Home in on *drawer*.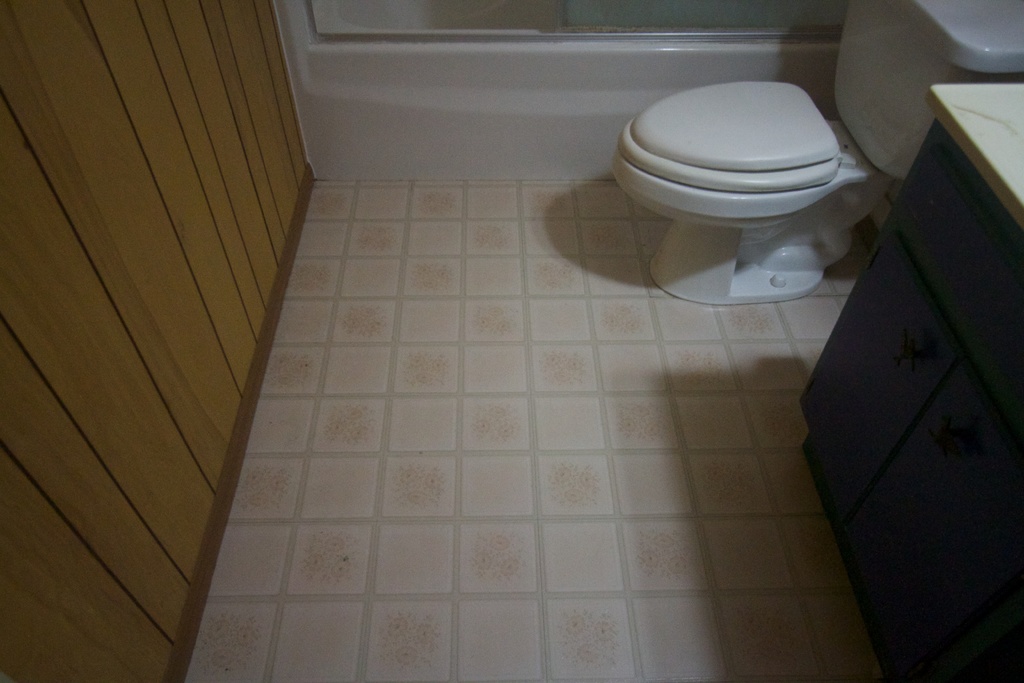
Homed in at [901, 143, 1023, 398].
